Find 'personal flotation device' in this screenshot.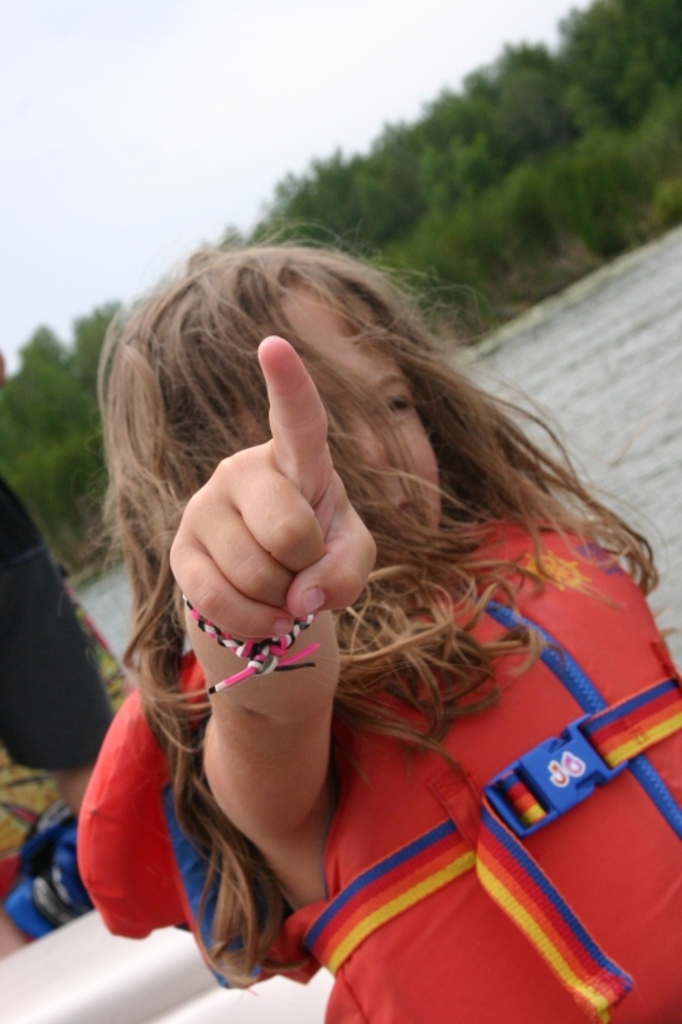
The bounding box for 'personal flotation device' is detection(74, 513, 681, 1023).
